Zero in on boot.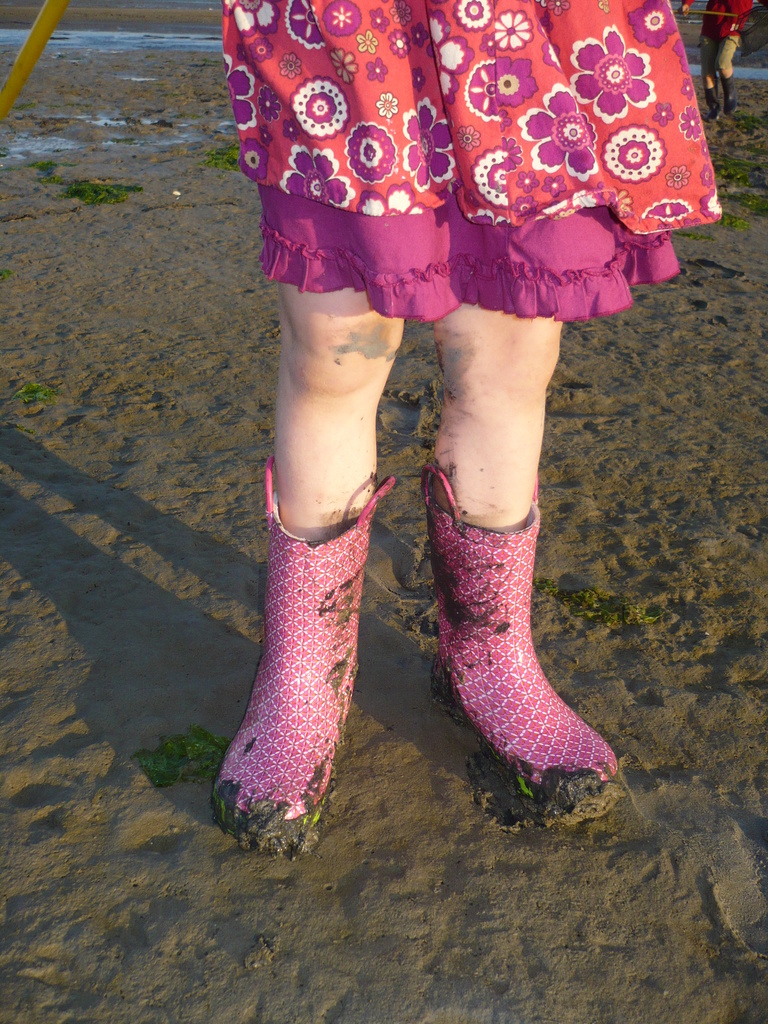
Zeroed in: {"x1": 214, "y1": 454, "x2": 396, "y2": 847}.
